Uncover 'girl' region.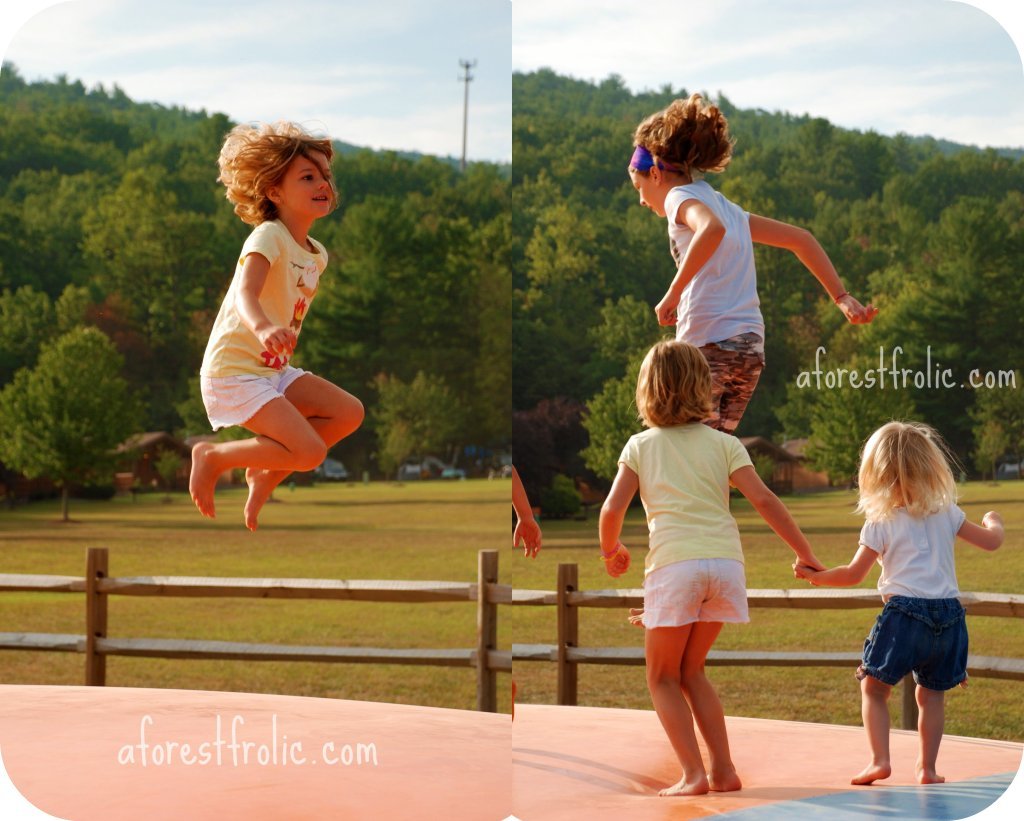
Uncovered: bbox=(190, 117, 365, 535).
